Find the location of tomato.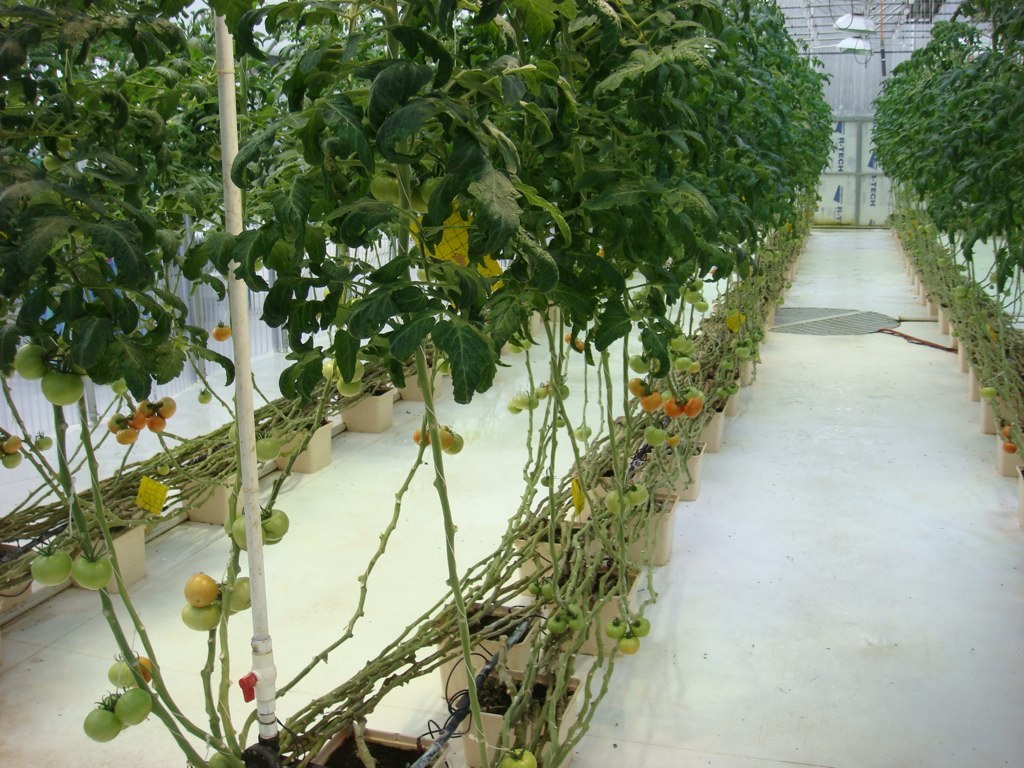
Location: (left=2, top=449, right=28, bottom=468).
